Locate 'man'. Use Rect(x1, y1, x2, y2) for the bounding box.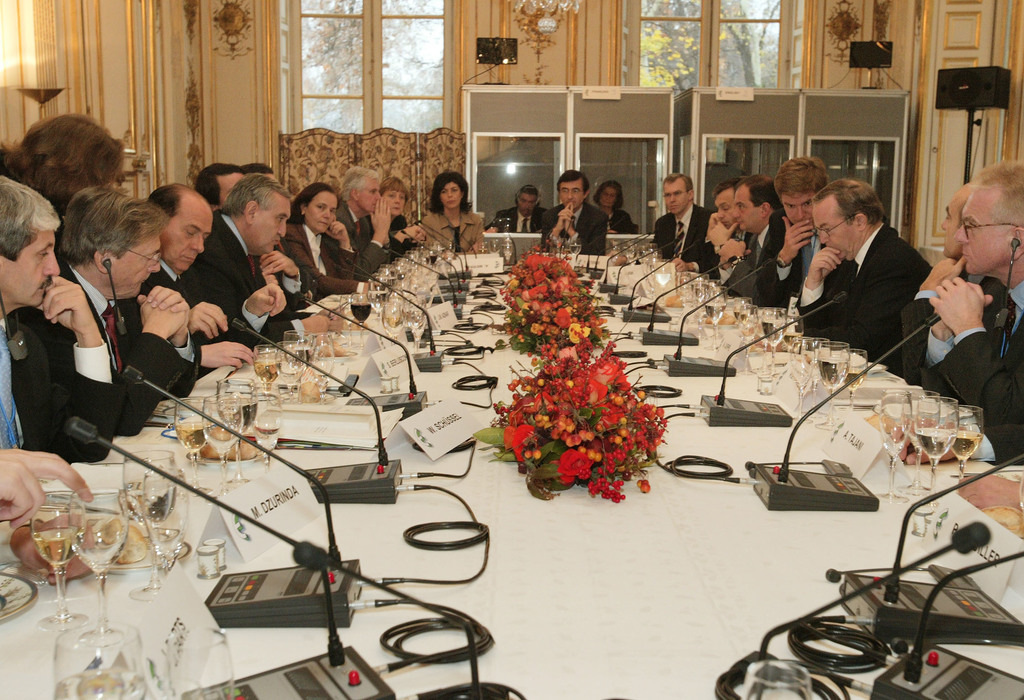
Rect(0, 175, 120, 461).
